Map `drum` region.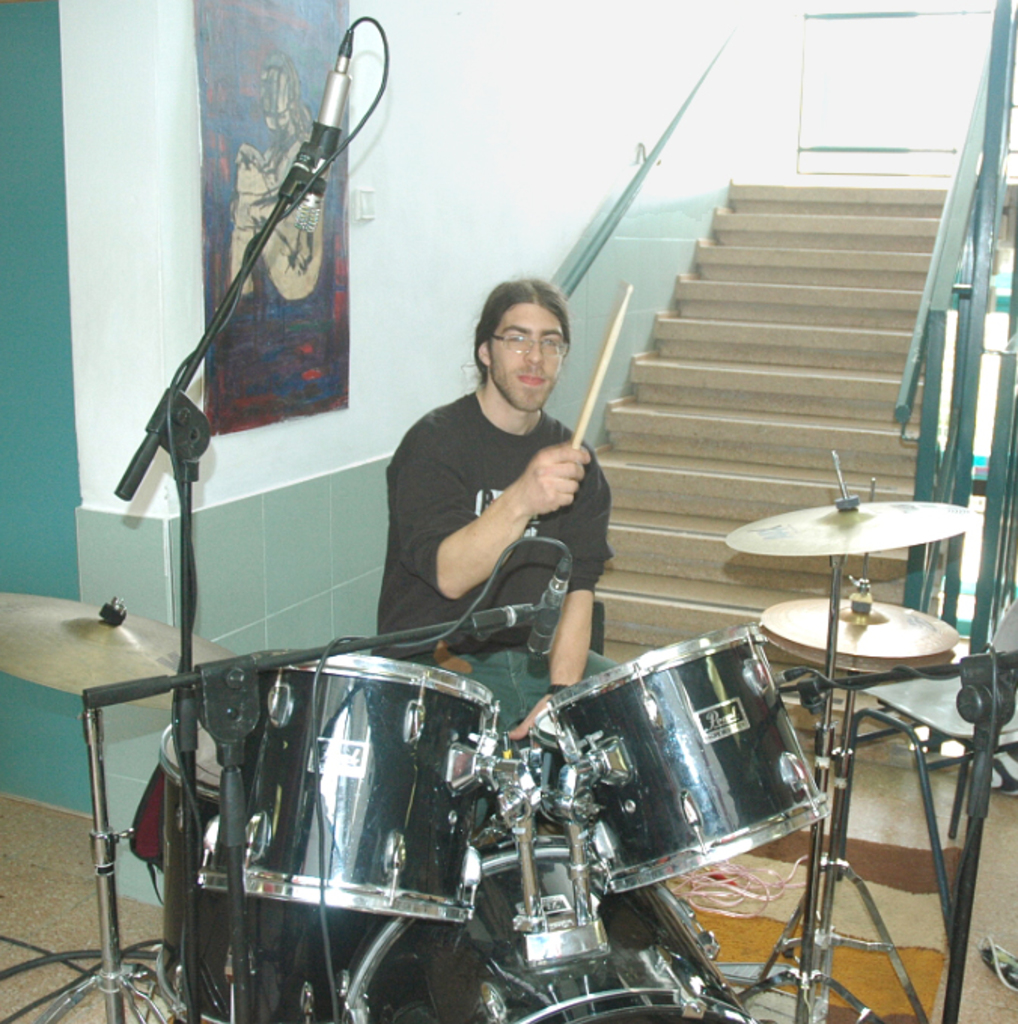
Mapped to 188, 649, 504, 925.
